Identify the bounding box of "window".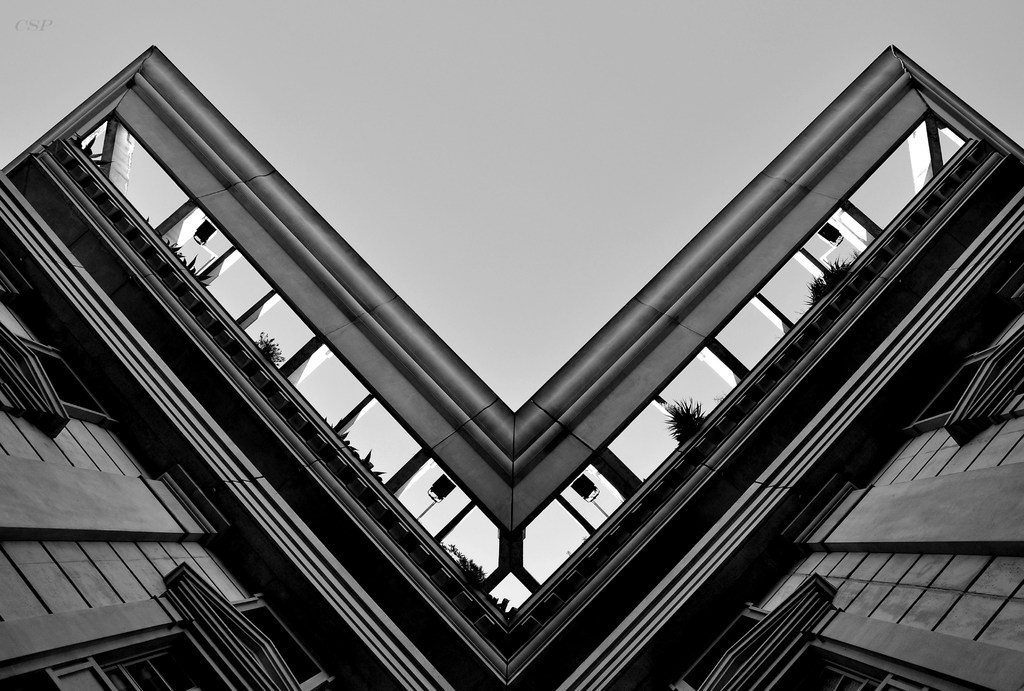
[518,485,588,588].
